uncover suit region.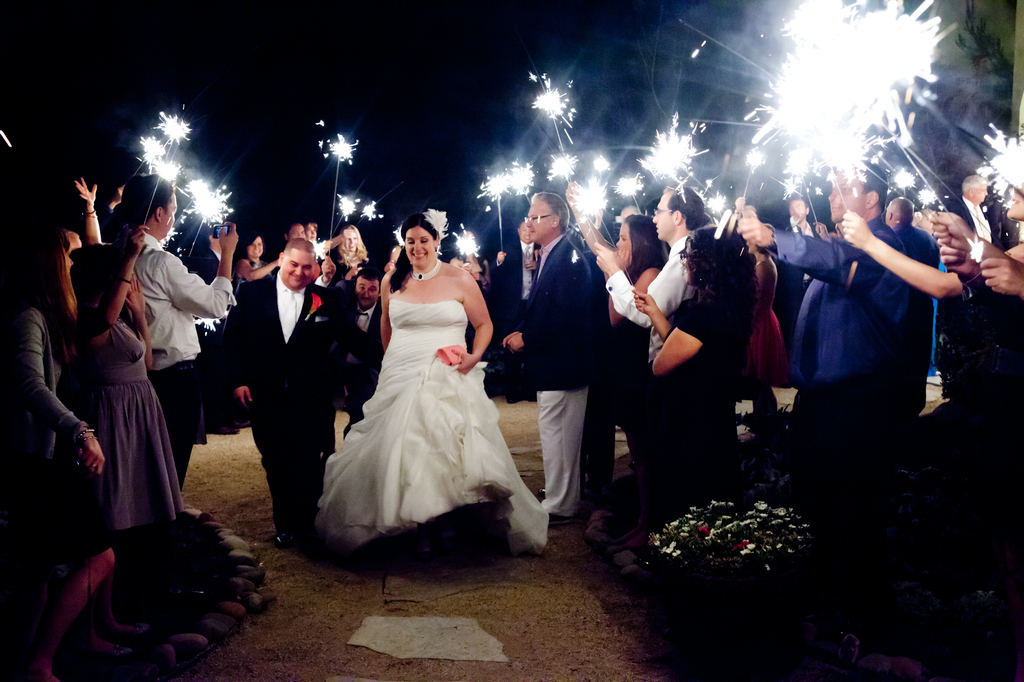
Uncovered: (757,205,909,447).
